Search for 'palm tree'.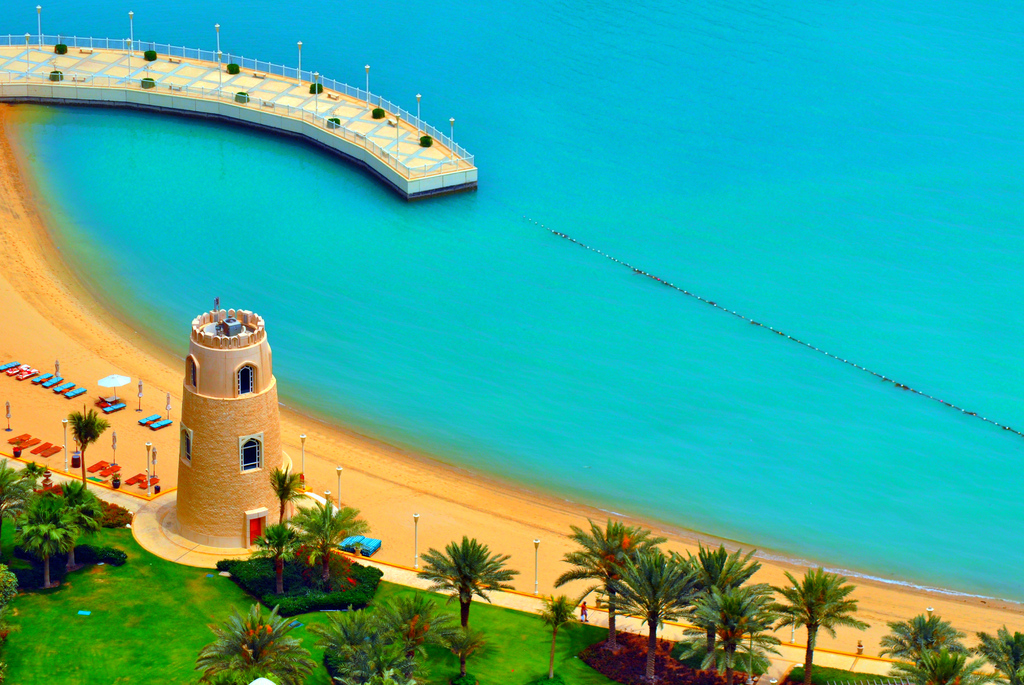
Found at box(591, 547, 709, 680).
